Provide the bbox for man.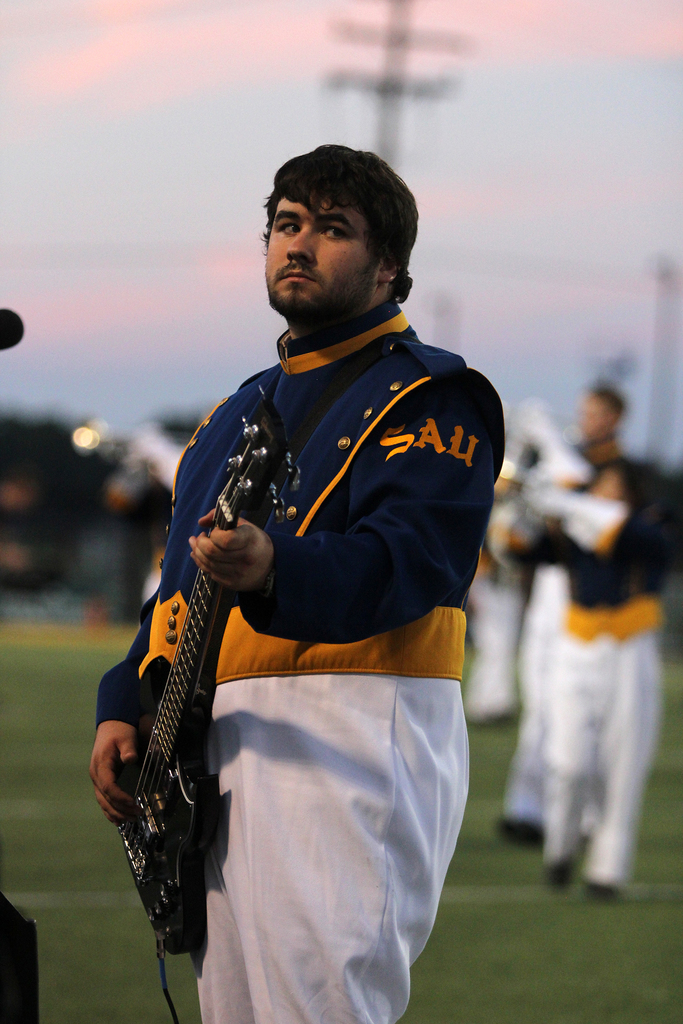
rect(80, 129, 525, 995).
